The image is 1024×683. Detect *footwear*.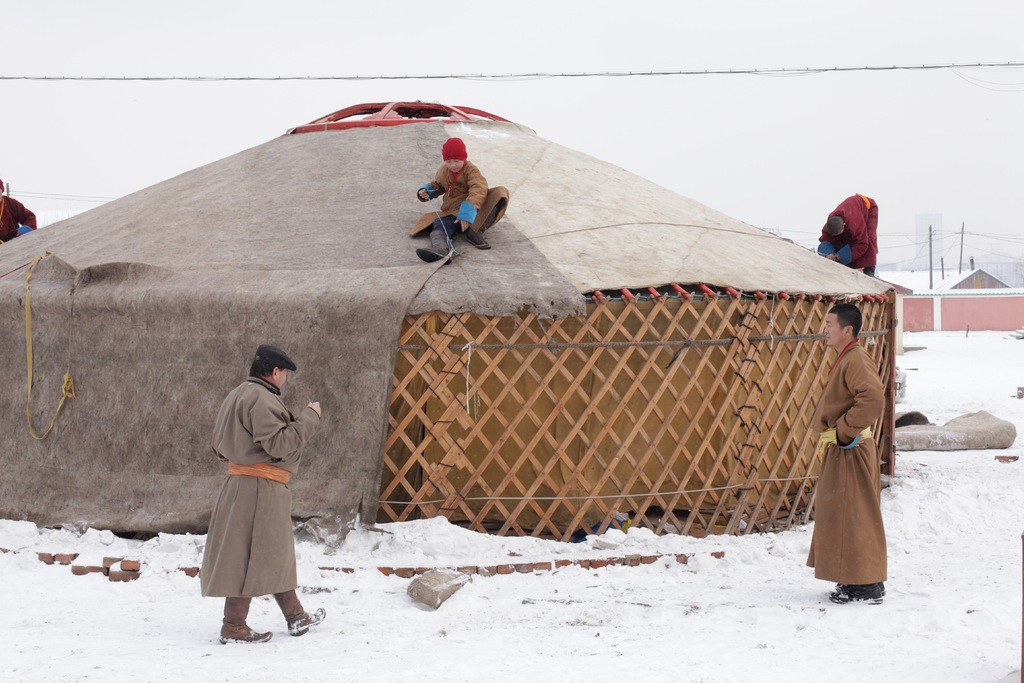
Detection: rect(834, 580, 885, 598).
